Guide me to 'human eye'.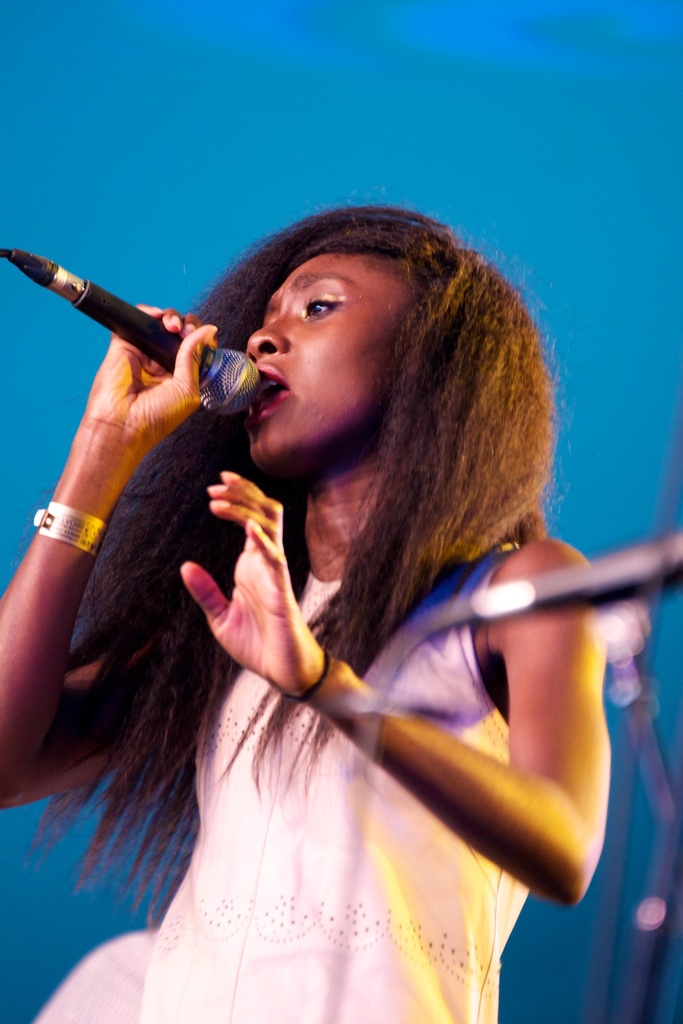
Guidance: box(302, 287, 344, 323).
